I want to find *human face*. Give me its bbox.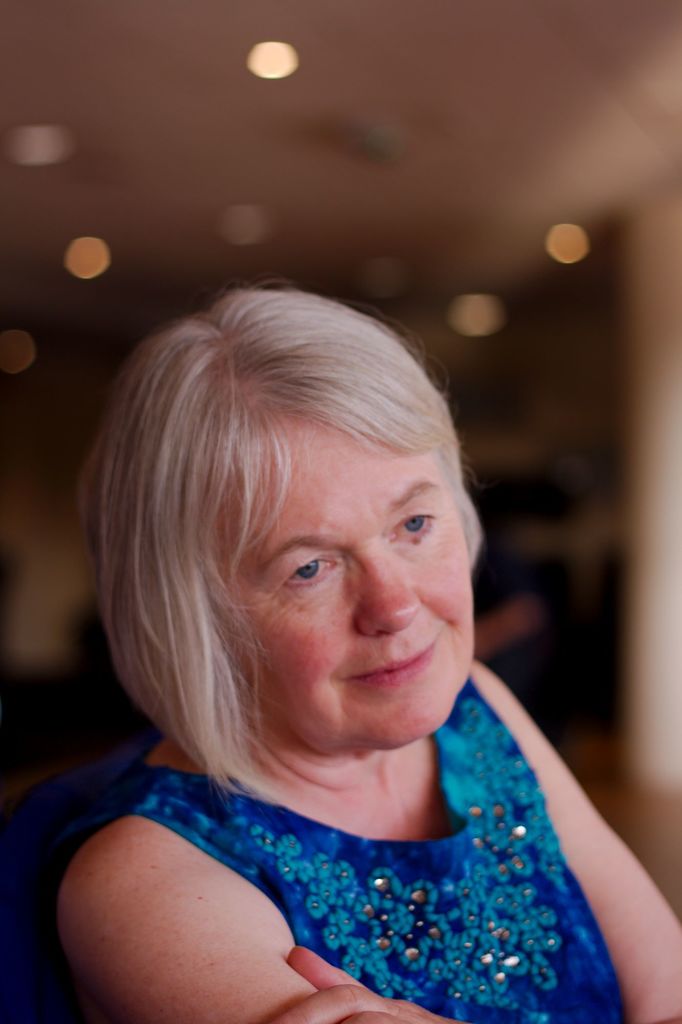
202/386/480/752.
